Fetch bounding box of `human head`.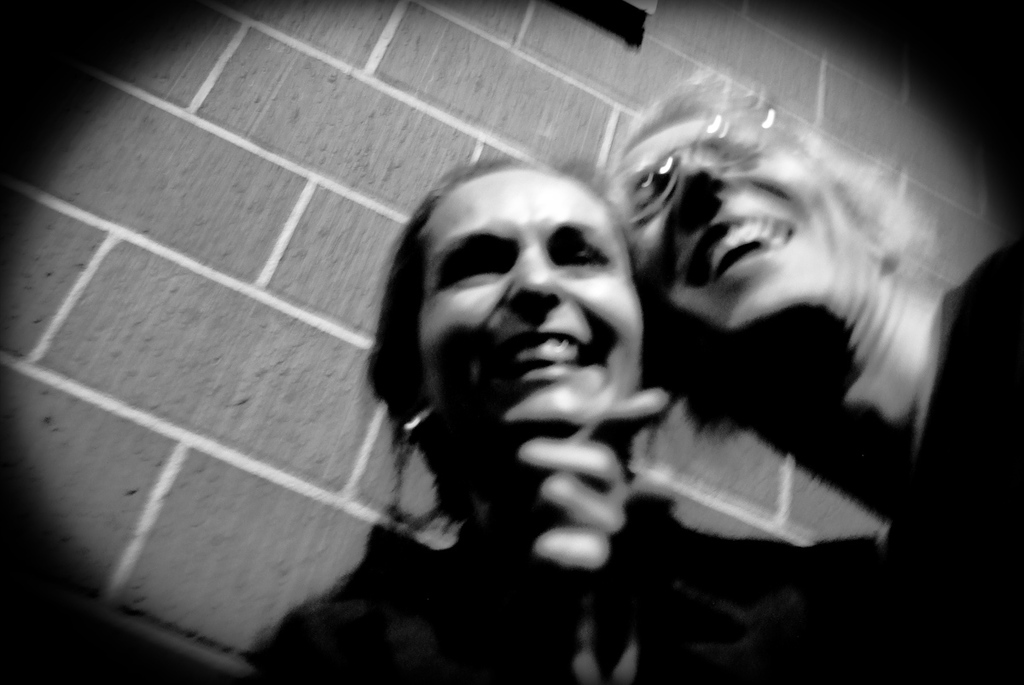
Bbox: BBox(385, 150, 651, 438).
